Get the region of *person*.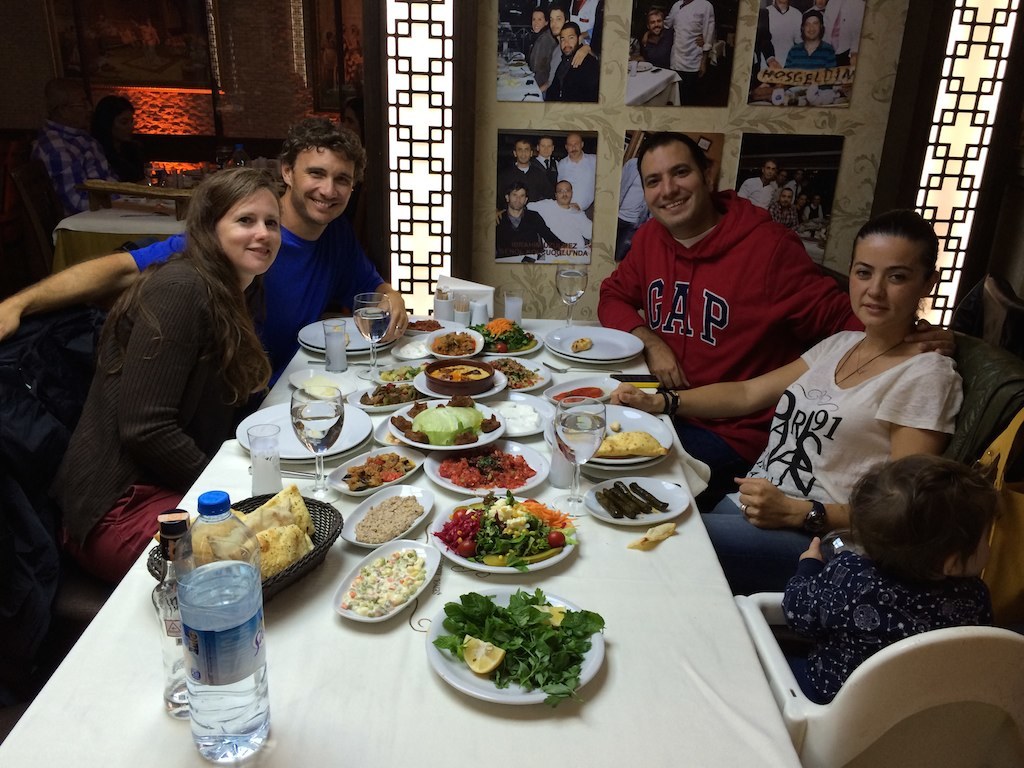
bbox(542, 22, 602, 103).
